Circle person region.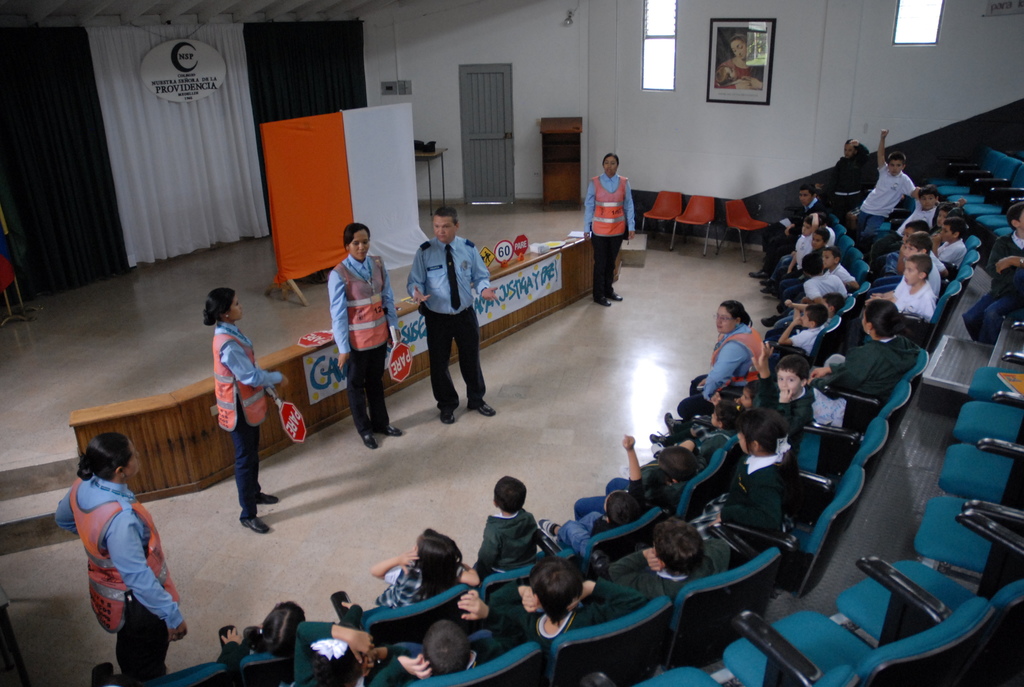
Region: x1=52, y1=432, x2=189, y2=683.
